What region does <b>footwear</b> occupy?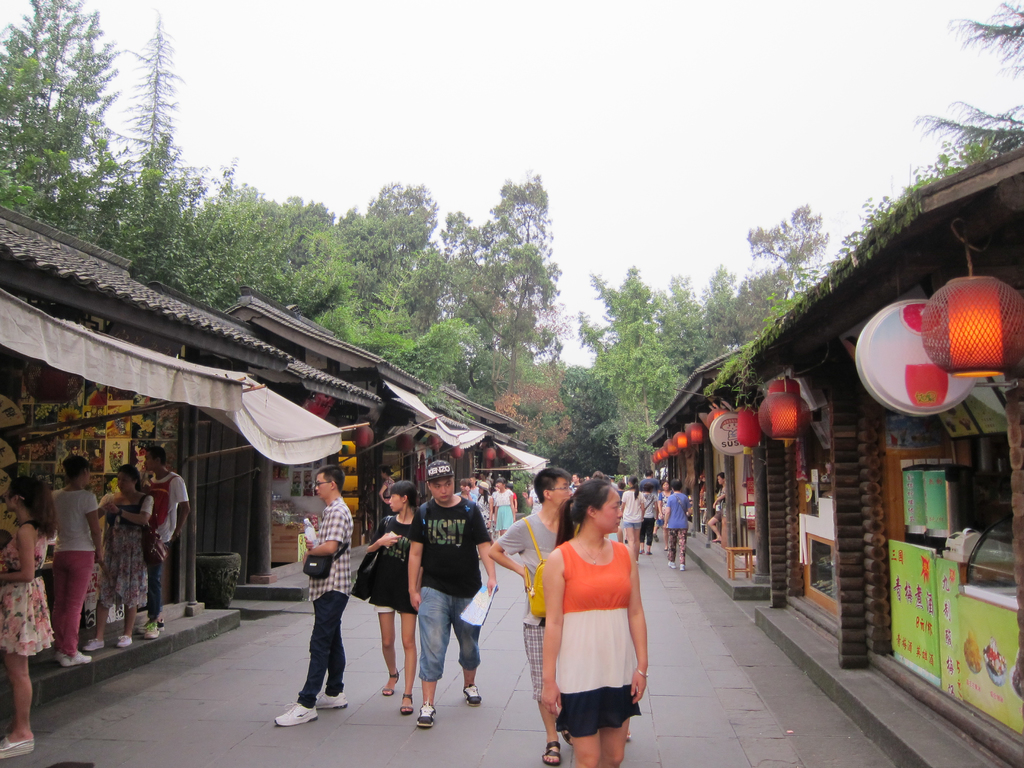
crop(416, 703, 436, 730).
